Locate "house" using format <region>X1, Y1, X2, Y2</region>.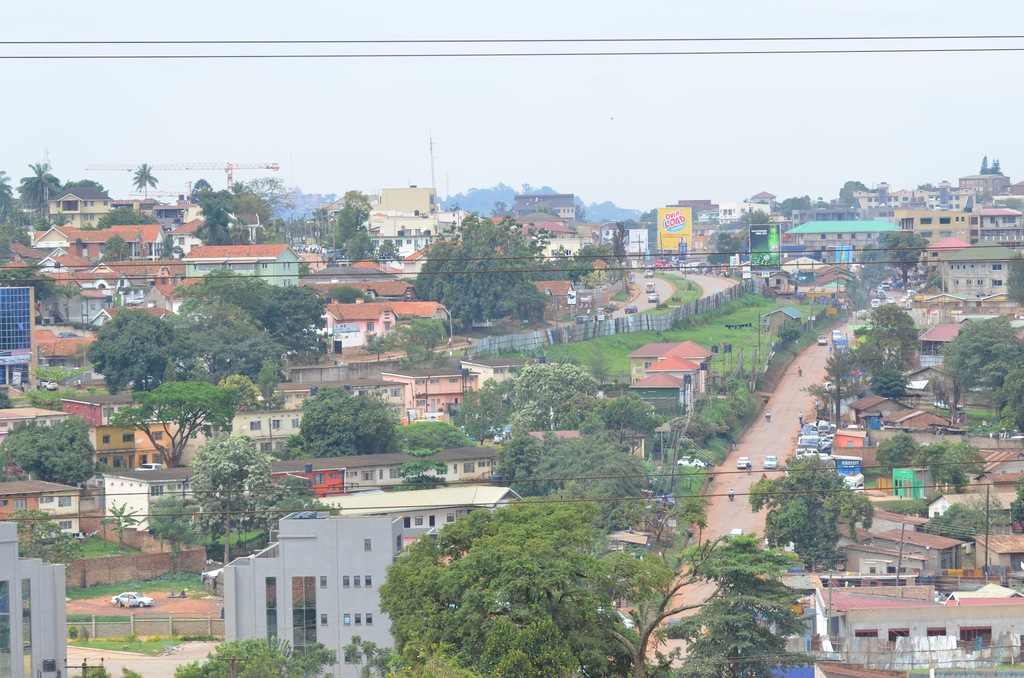
<region>741, 187, 786, 255</region>.
